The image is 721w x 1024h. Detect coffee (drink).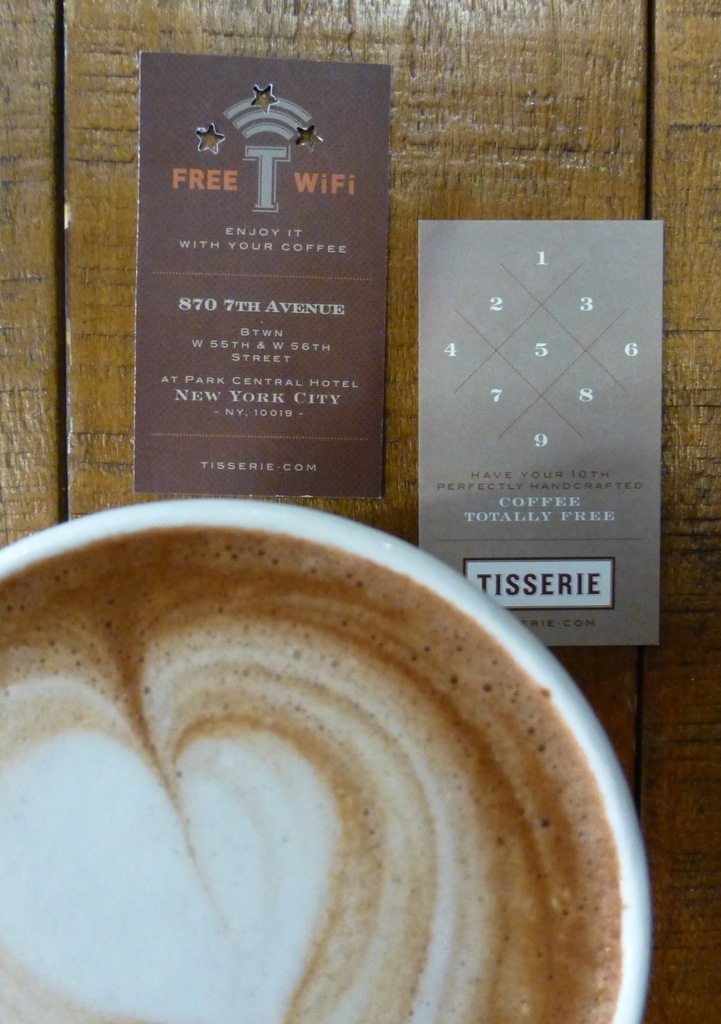
Detection: 21 454 650 1023.
